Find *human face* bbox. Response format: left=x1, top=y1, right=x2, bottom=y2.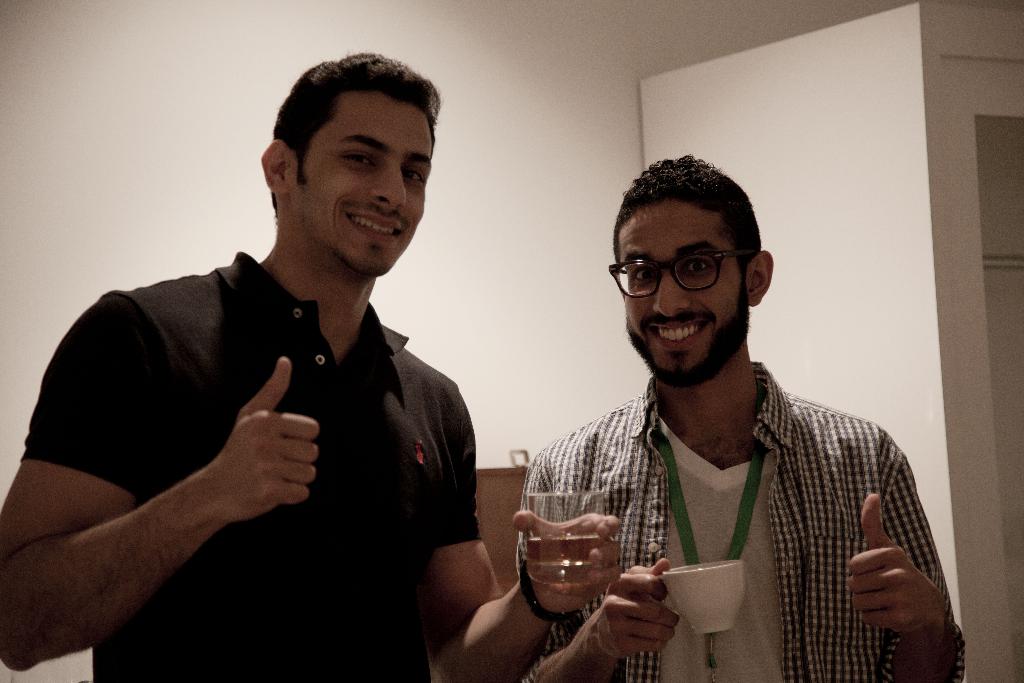
left=616, top=201, right=749, bottom=384.
